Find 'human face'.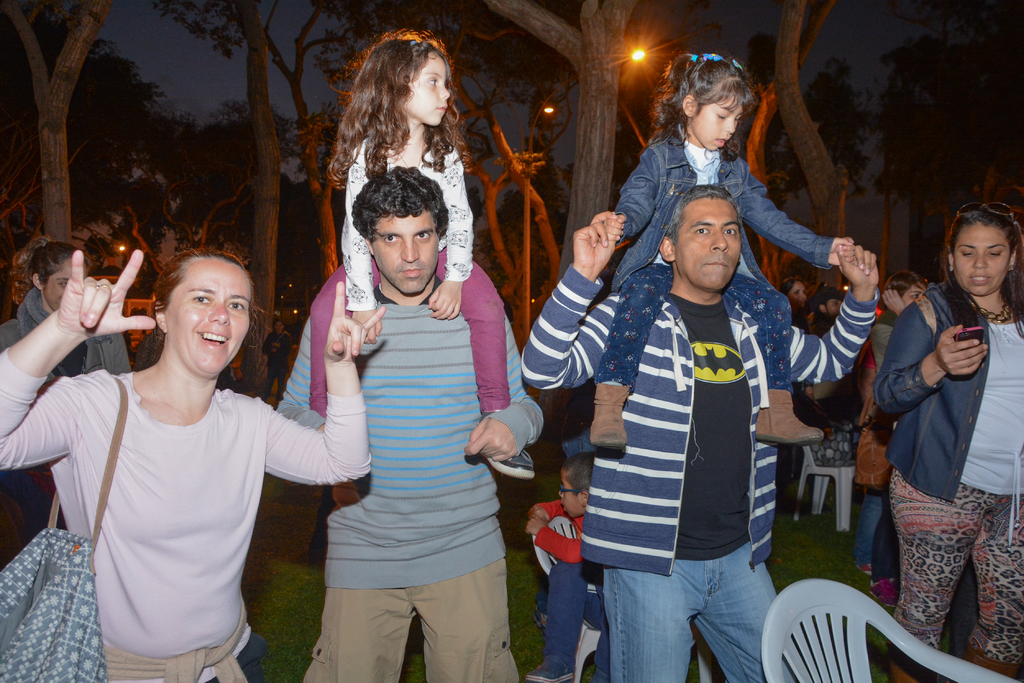
(675,197,742,293).
